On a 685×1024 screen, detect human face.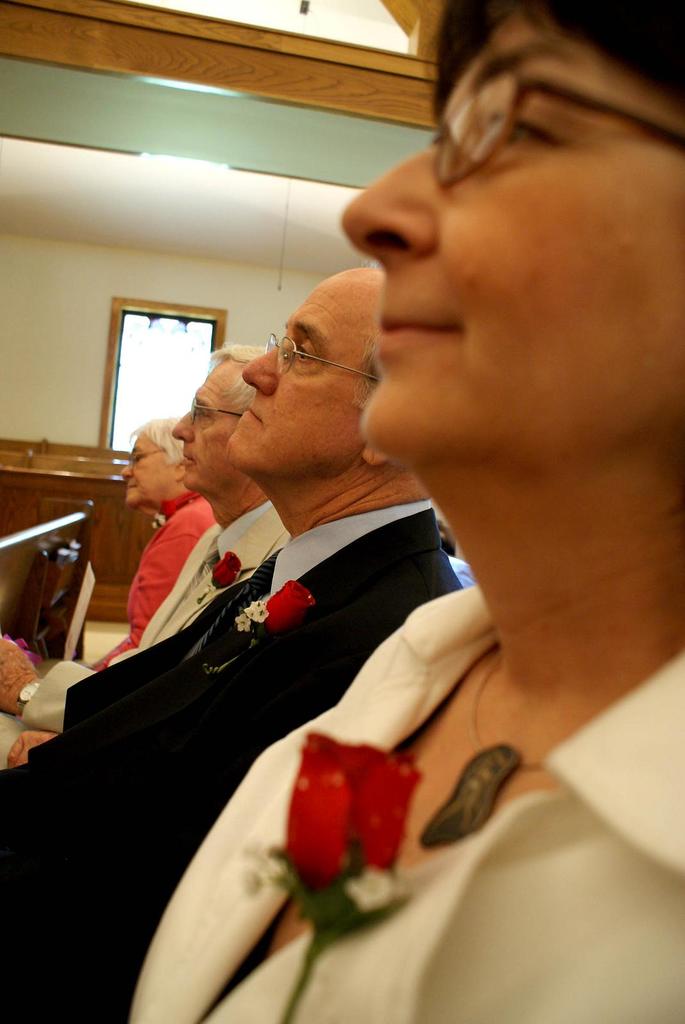
select_region(170, 371, 242, 493).
